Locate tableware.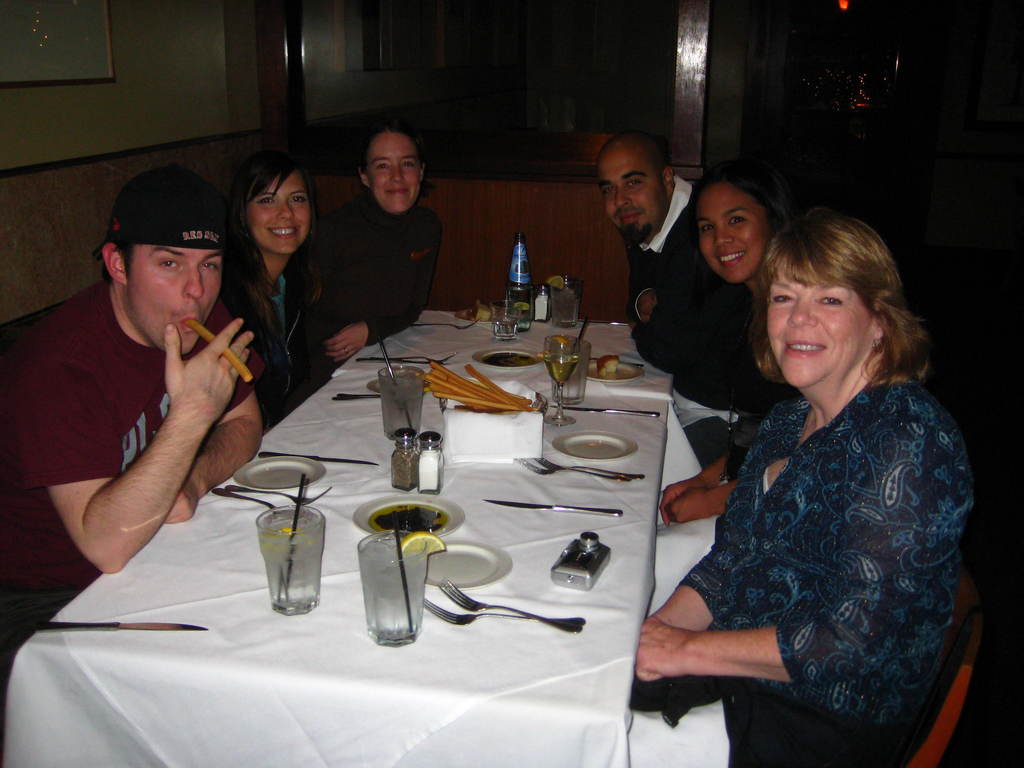
Bounding box: x1=200, y1=483, x2=333, y2=516.
